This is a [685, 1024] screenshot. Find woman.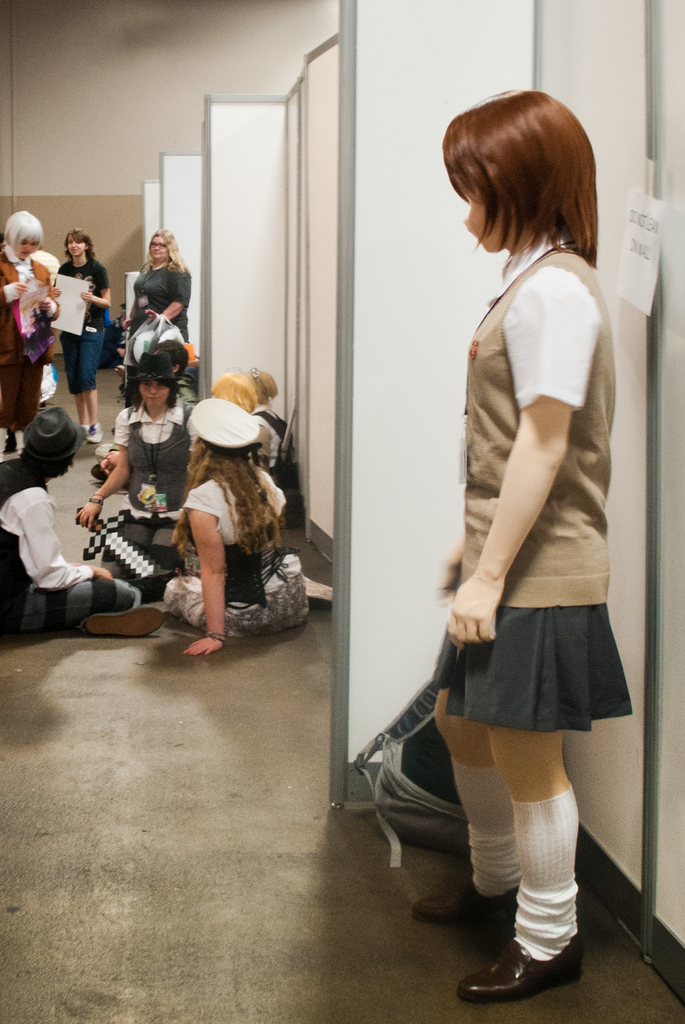
Bounding box: left=0, top=403, right=170, bottom=638.
